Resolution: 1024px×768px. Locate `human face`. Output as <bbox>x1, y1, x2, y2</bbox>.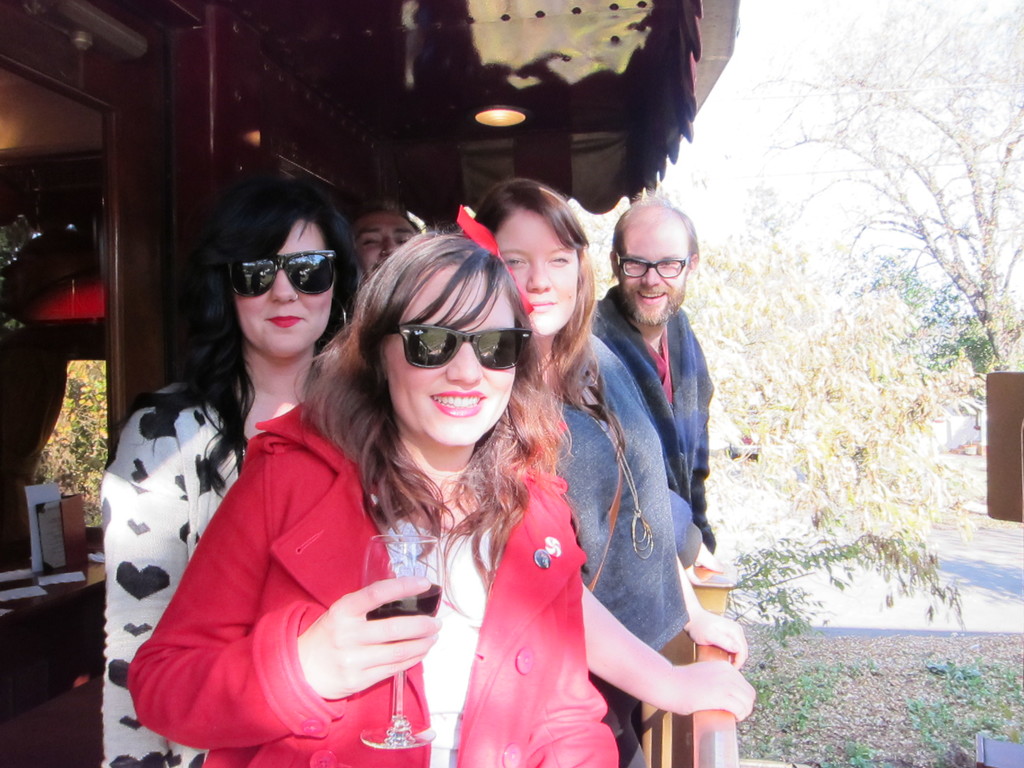
<bbox>494, 207, 584, 332</bbox>.
